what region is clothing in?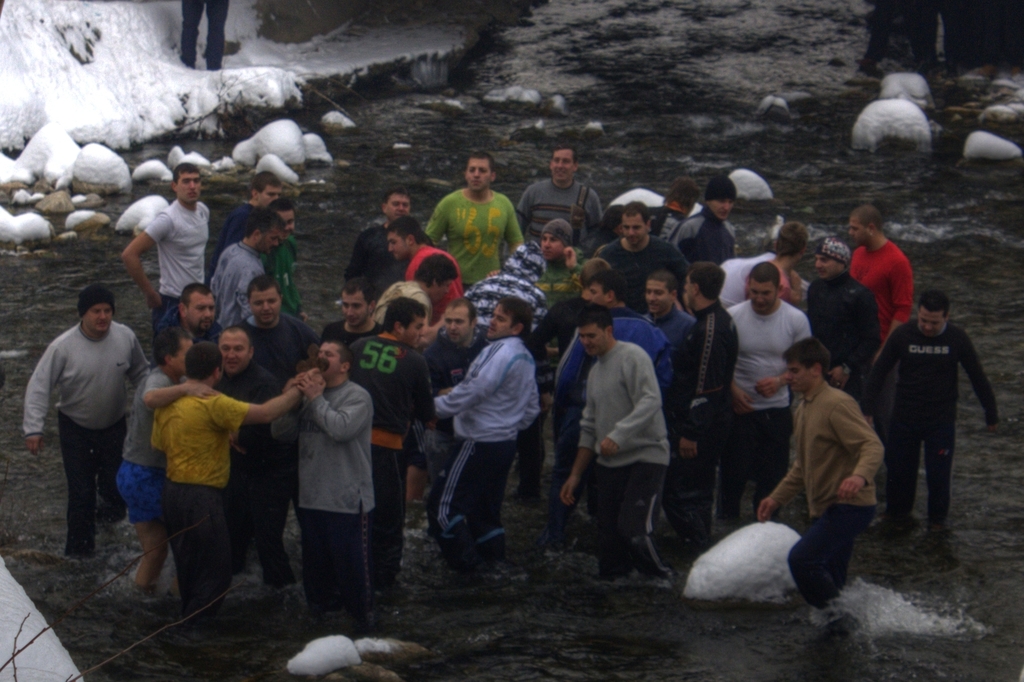
crop(293, 371, 377, 632).
